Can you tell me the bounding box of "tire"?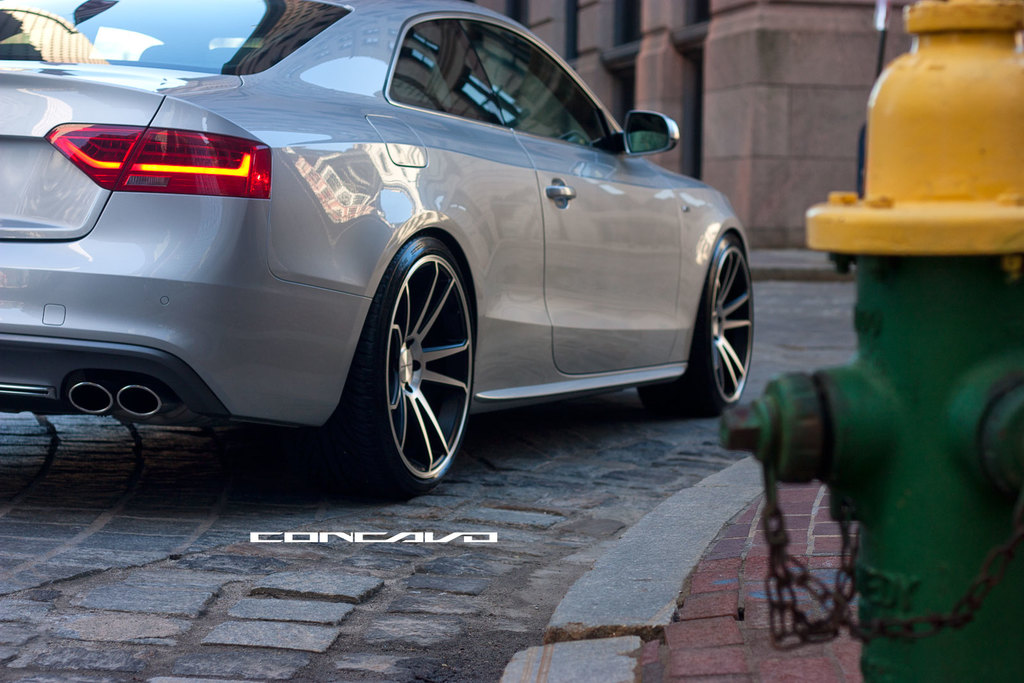
630/229/755/416.
